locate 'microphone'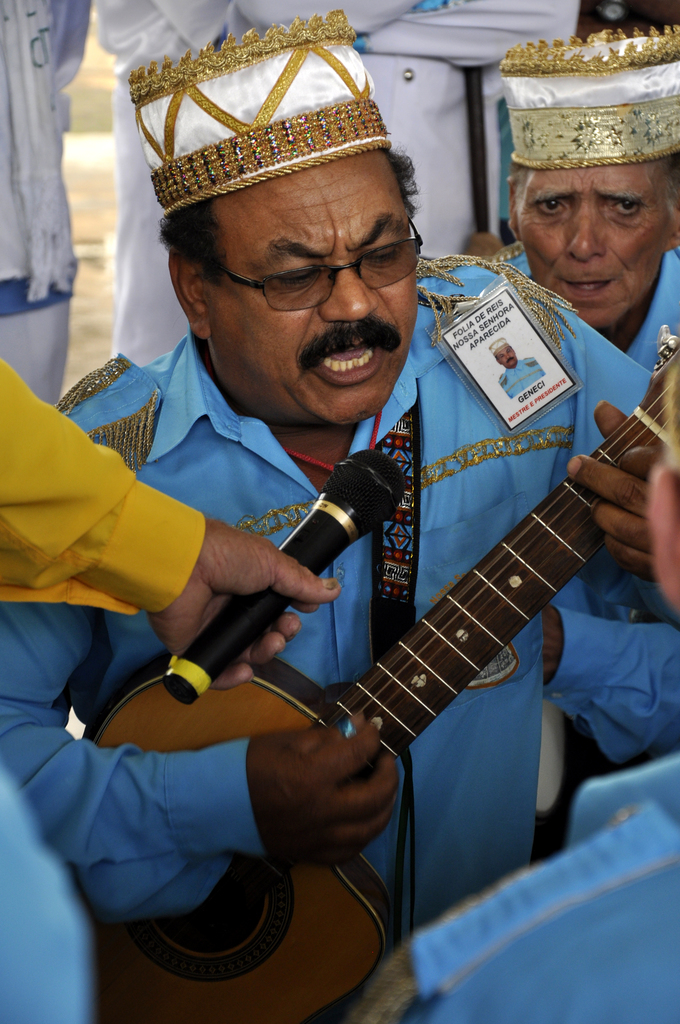
[163,449,405,707]
